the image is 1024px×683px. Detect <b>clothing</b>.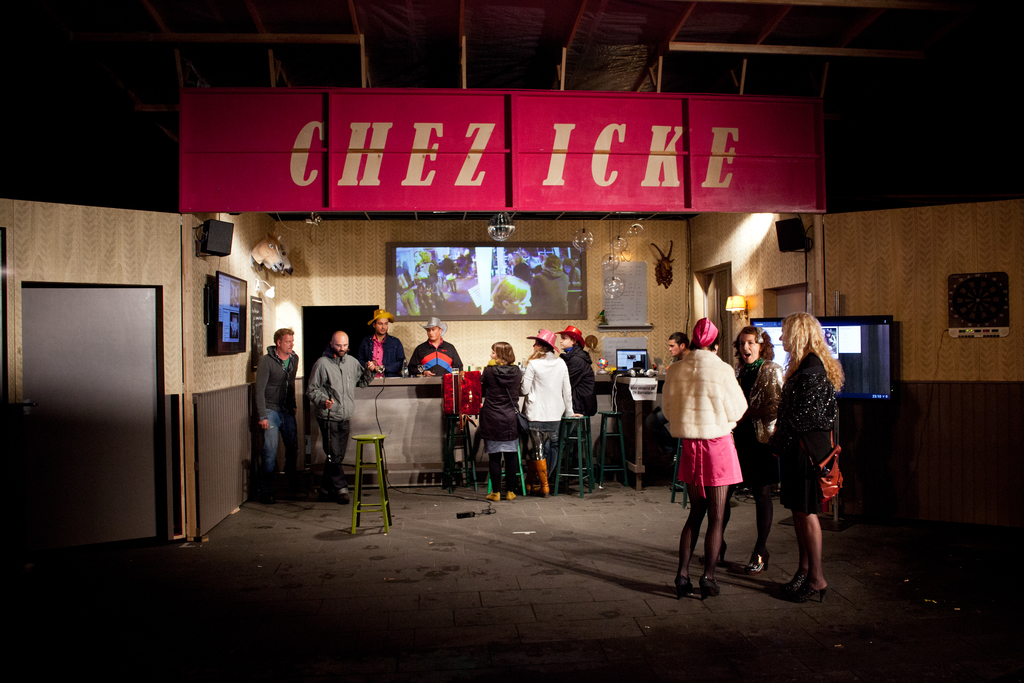
Detection: {"x1": 361, "y1": 327, "x2": 406, "y2": 377}.
